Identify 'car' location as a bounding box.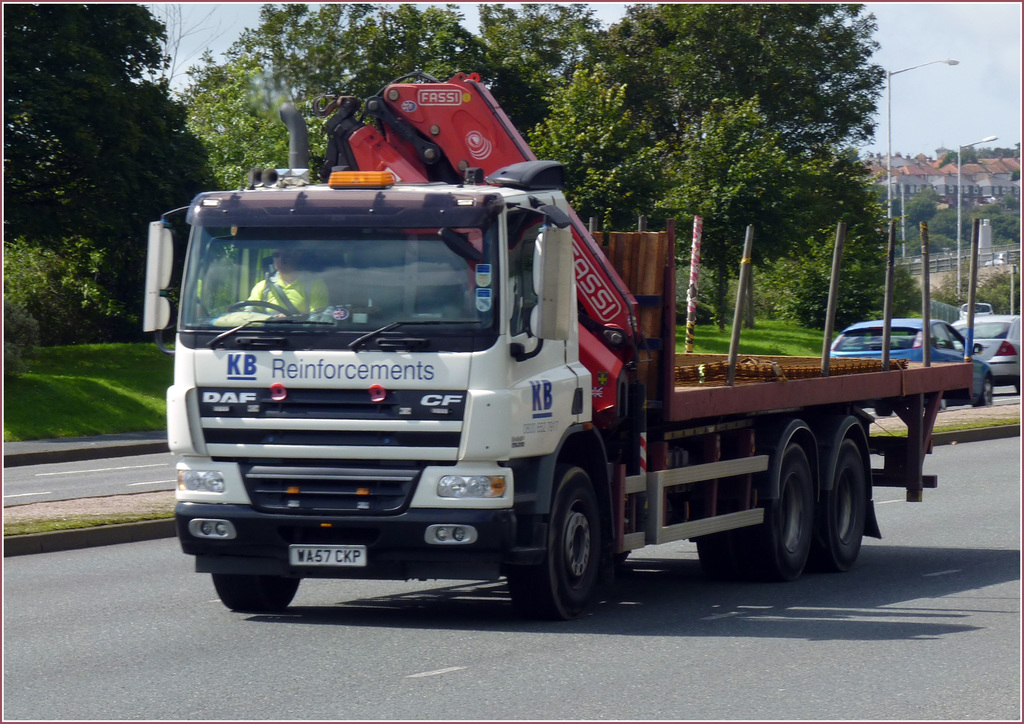
bbox=(948, 311, 1023, 392).
